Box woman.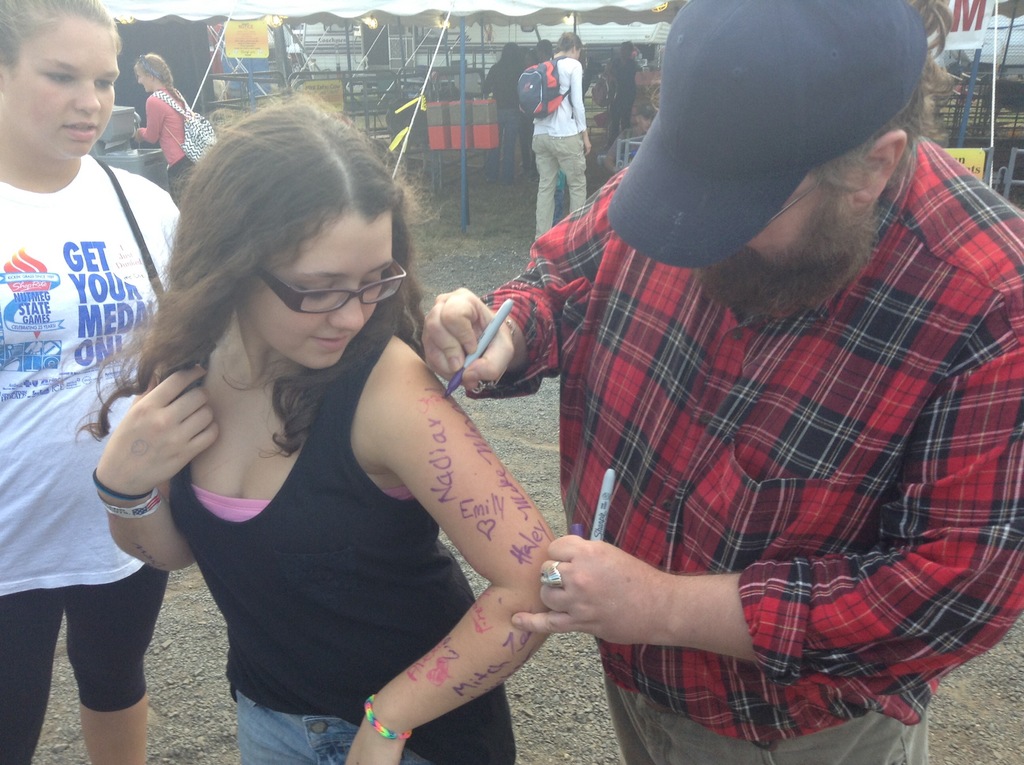
{"left": 125, "top": 109, "right": 751, "bottom": 745}.
